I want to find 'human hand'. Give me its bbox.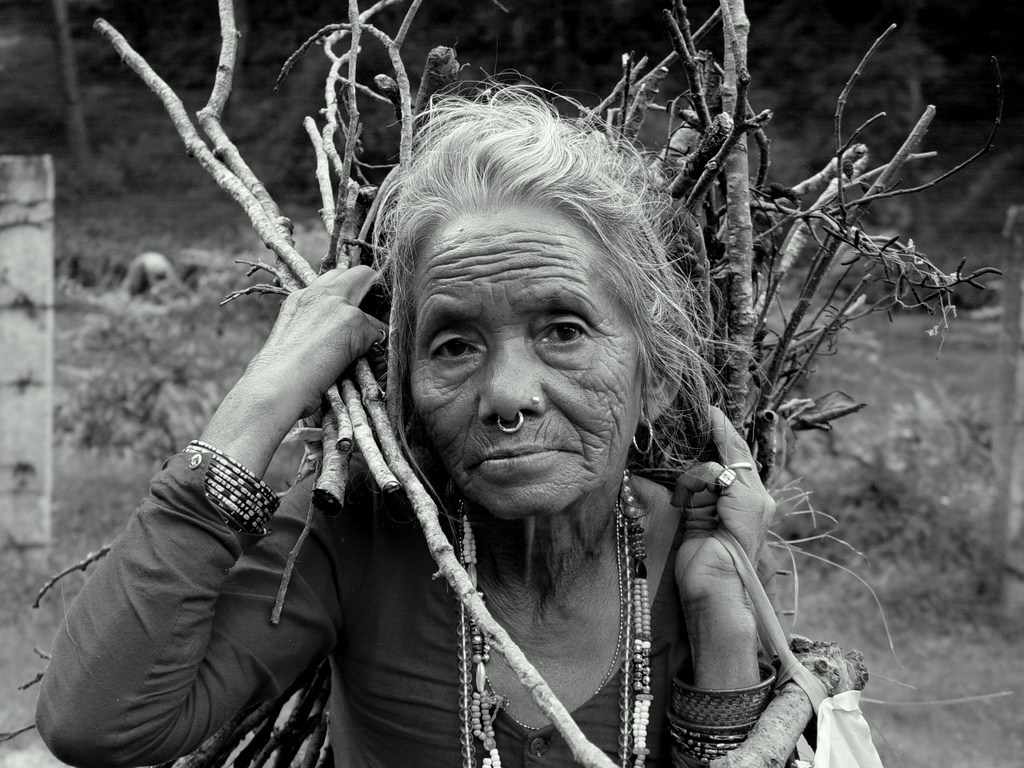
x1=150 y1=256 x2=384 y2=557.
